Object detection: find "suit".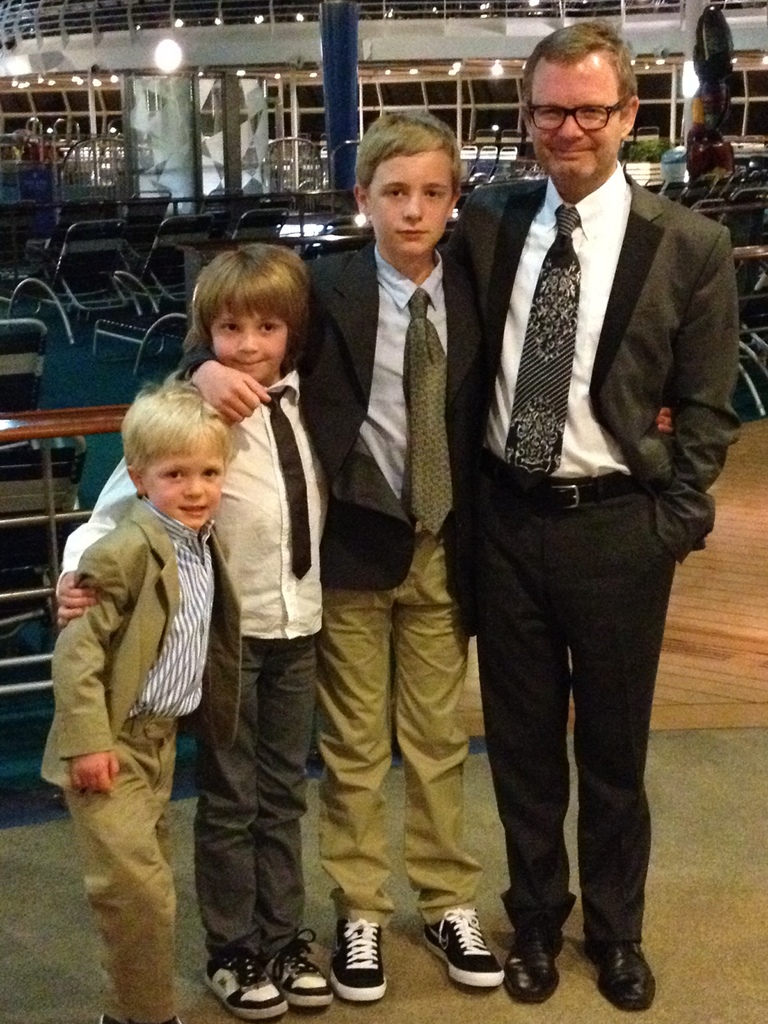
left=173, top=233, right=479, bottom=585.
